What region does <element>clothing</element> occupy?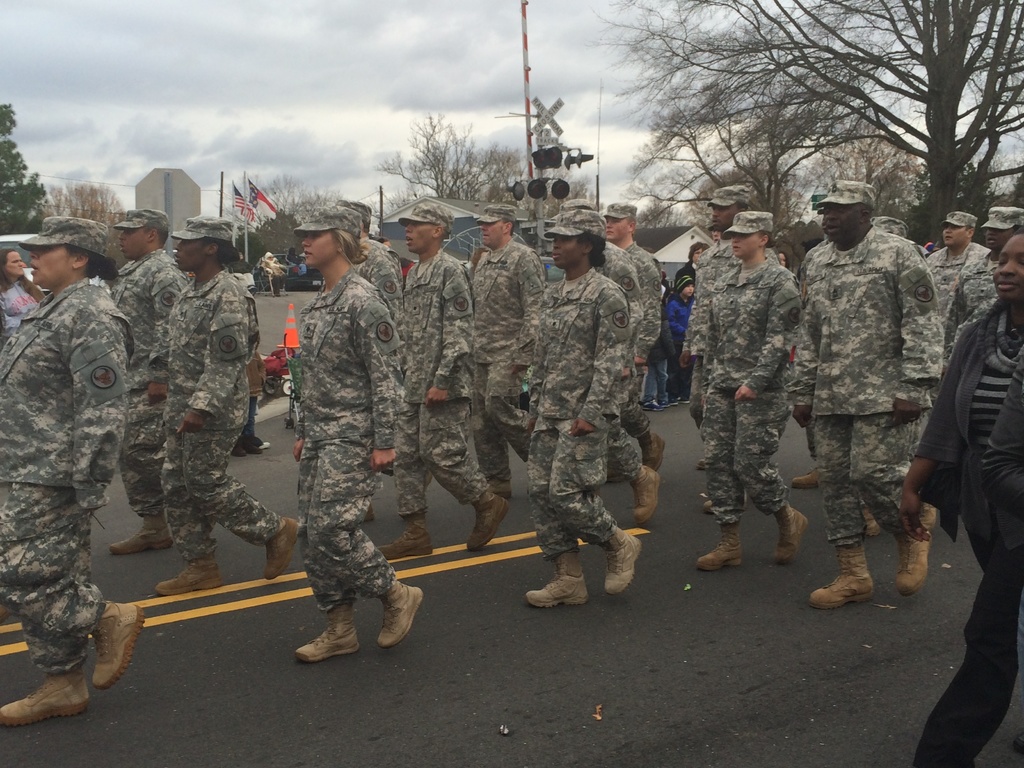
(113,252,188,512).
